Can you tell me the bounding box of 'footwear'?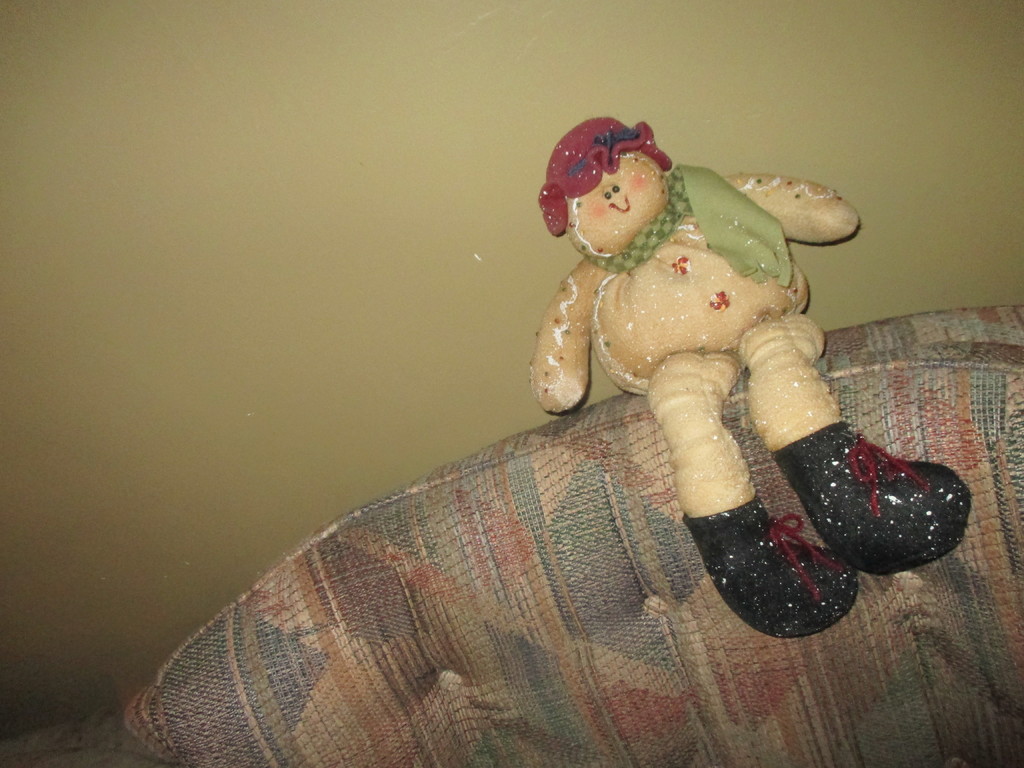
<region>772, 420, 980, 572</region>.
